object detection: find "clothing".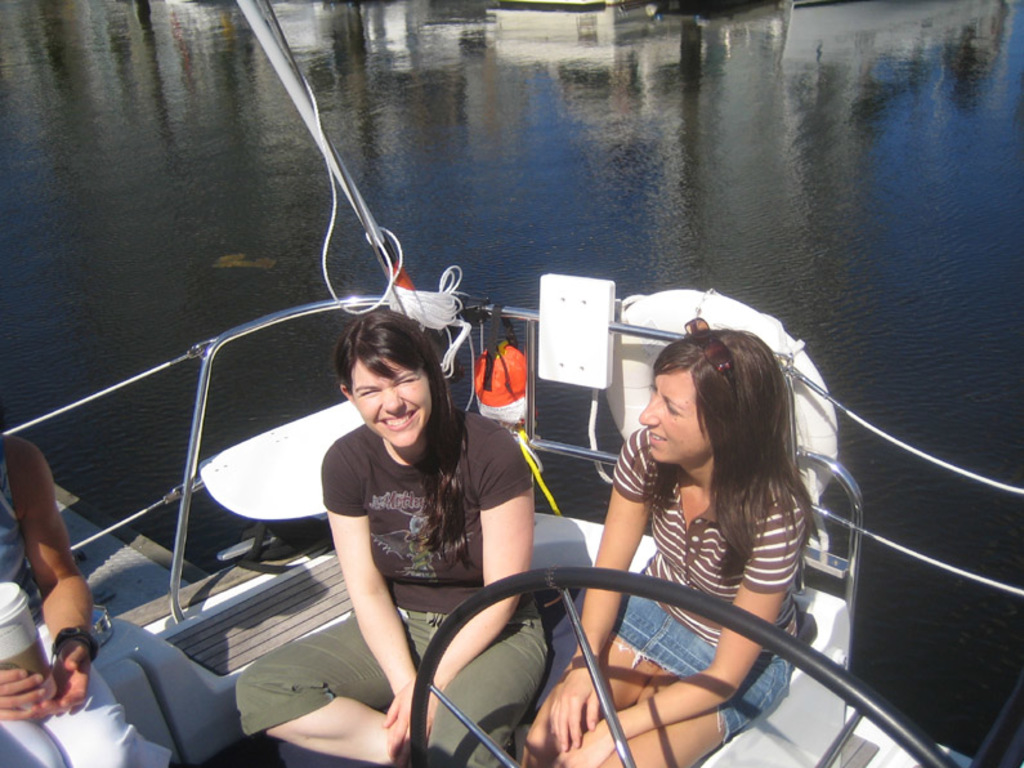
l=292, t=392, r=507, b=657.
